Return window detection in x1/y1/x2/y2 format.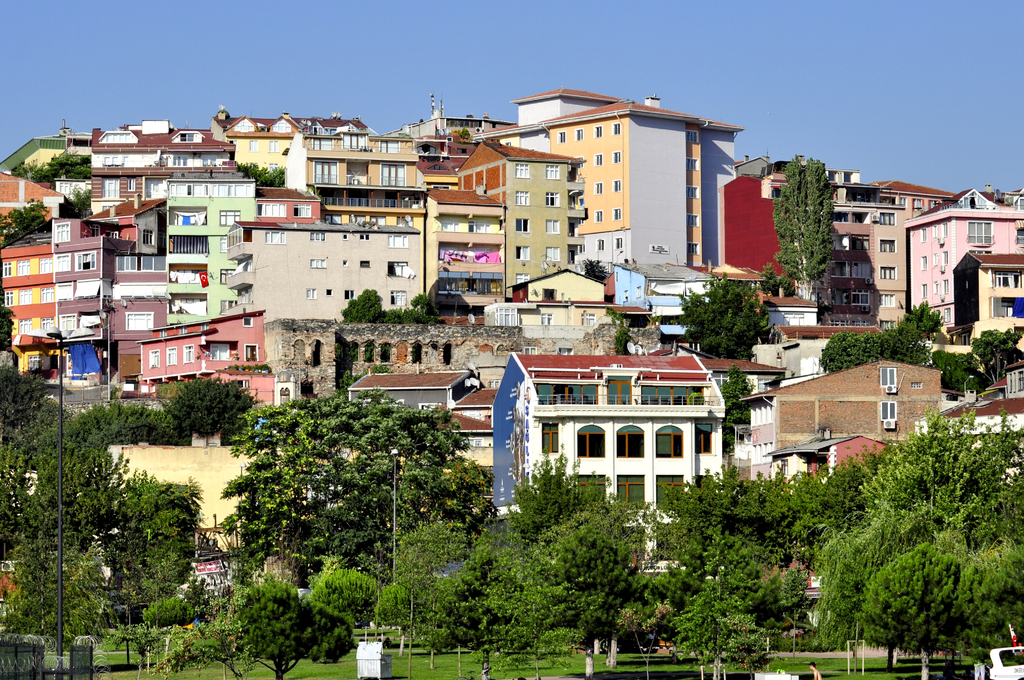
572/129/581/143.
